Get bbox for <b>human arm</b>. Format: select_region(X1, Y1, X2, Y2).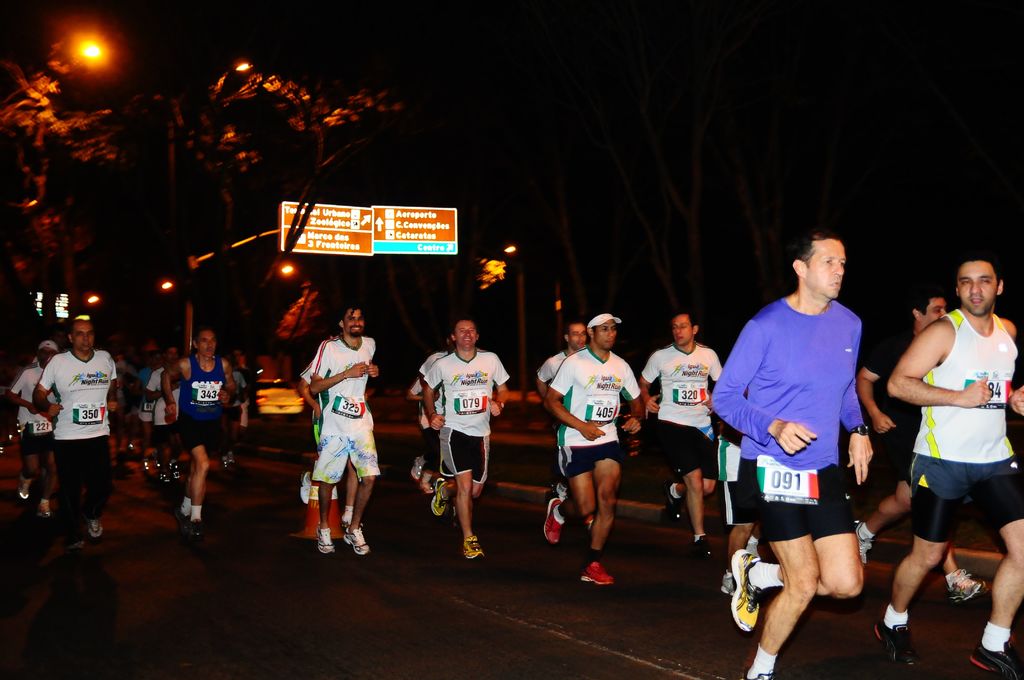
select_region(31, 355, 70, 421).
